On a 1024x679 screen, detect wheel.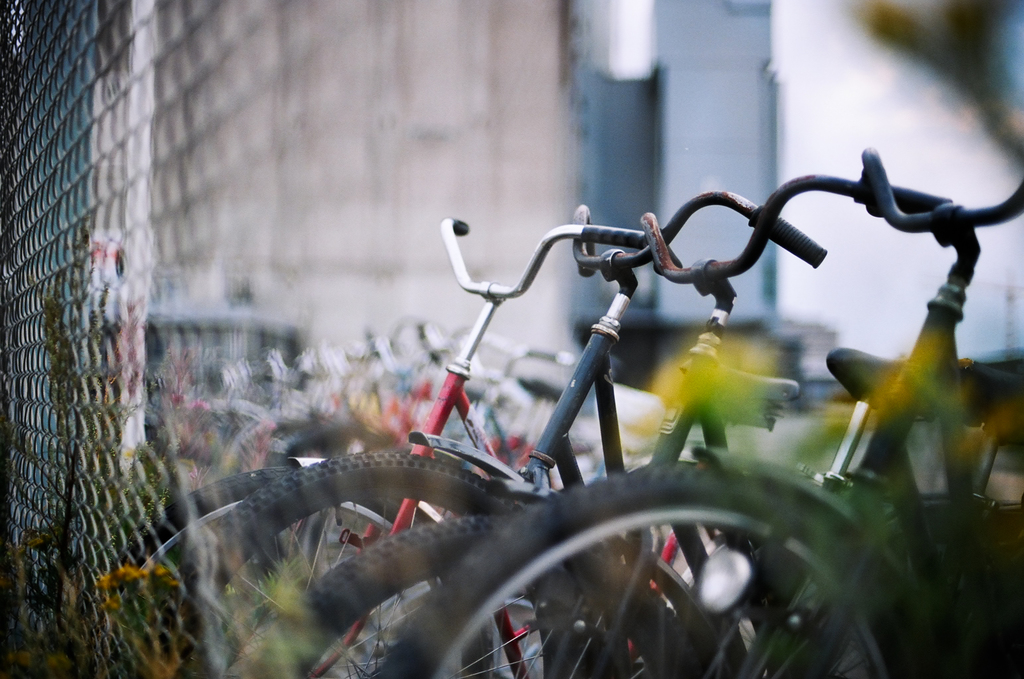
(227, 512, 711, 678).
